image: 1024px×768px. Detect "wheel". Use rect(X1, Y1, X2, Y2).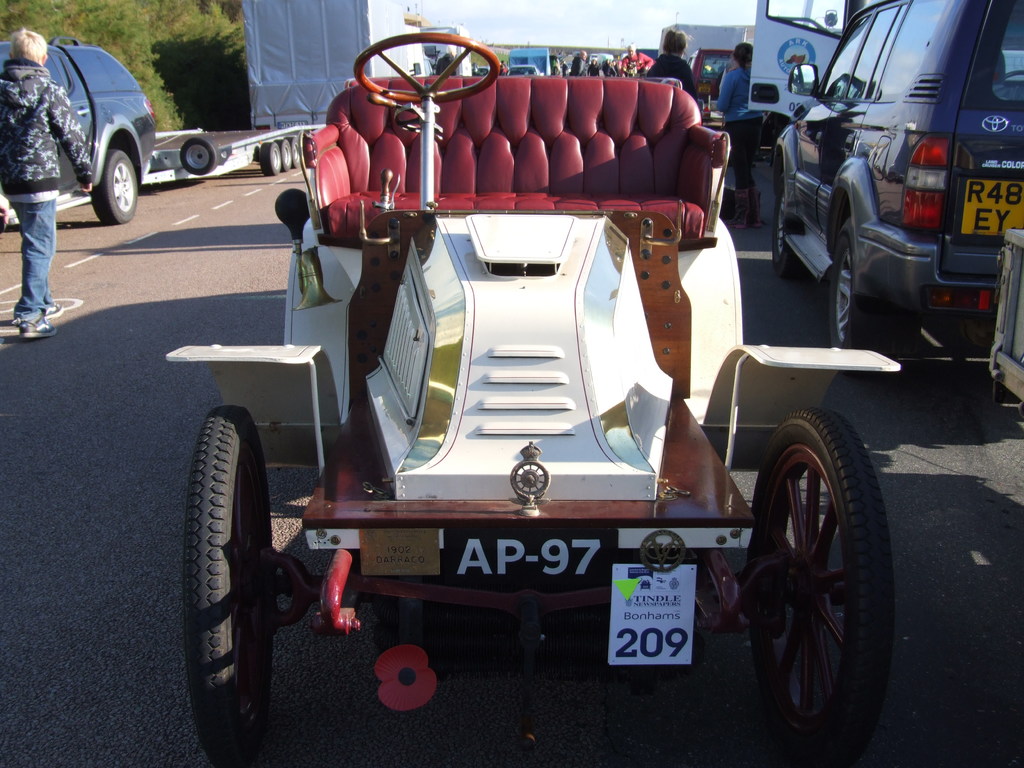
rect(282, 134, 296, 170).
